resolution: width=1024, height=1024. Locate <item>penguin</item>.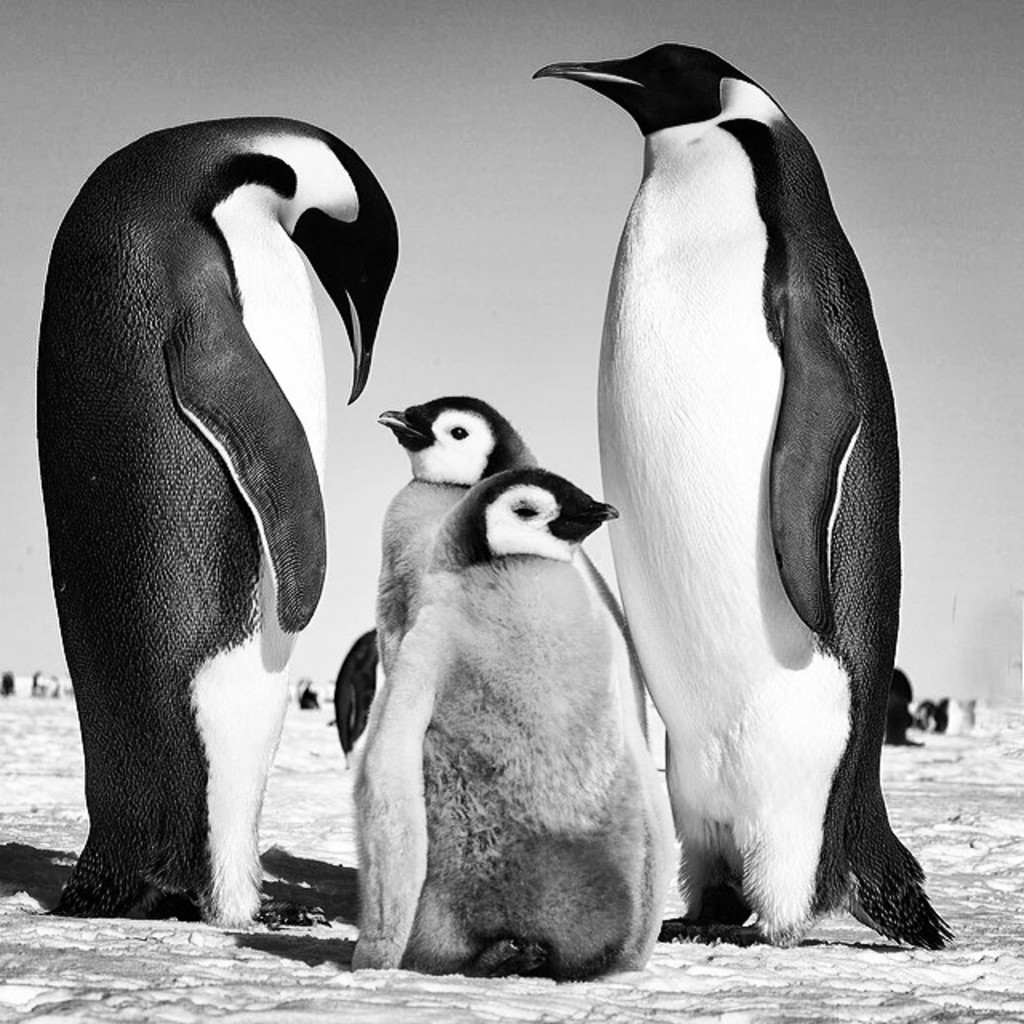
(left=30, top=110, right=400, bottom=923).
